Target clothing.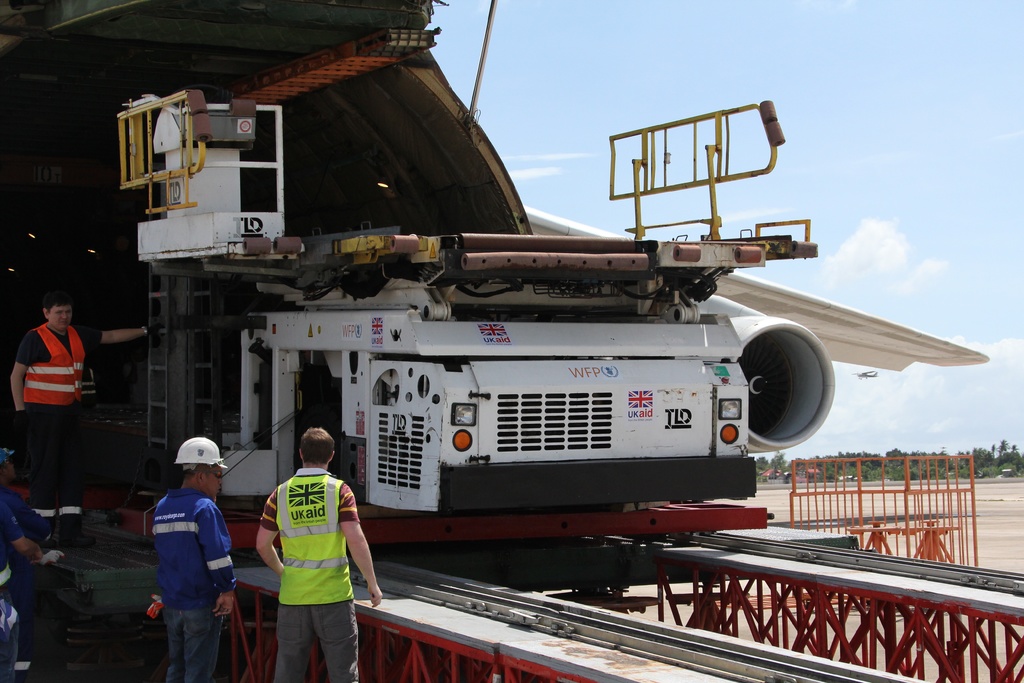
Target region: {"left": 152, "top": 490, "right": 241, "bottom": 682}.
